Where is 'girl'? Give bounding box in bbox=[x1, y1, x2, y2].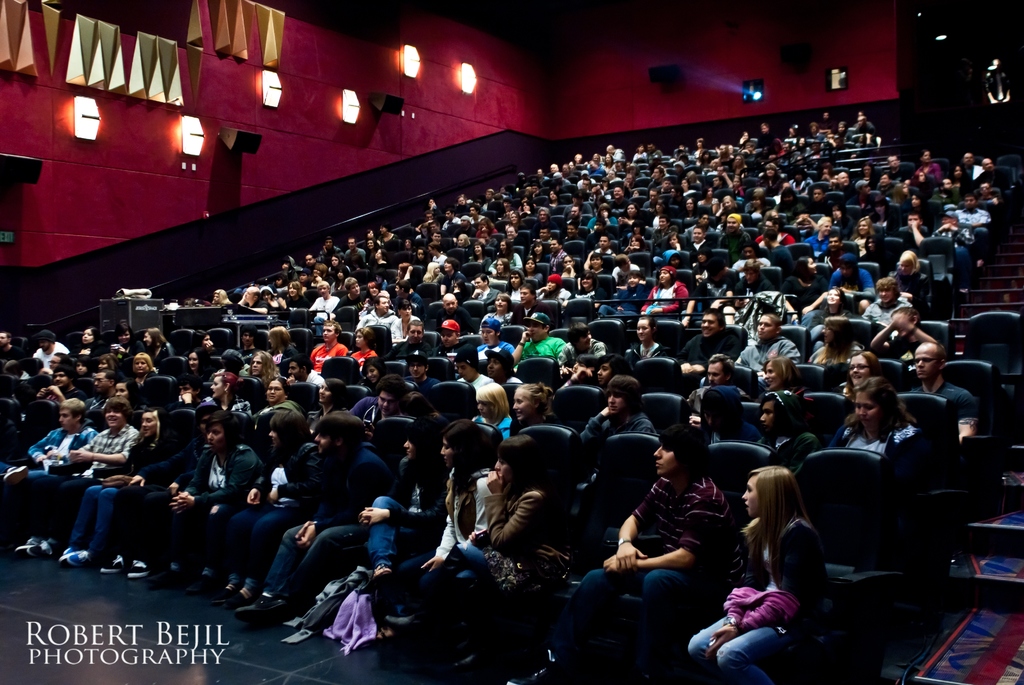
bbox=[141, 326, 173, 363].
